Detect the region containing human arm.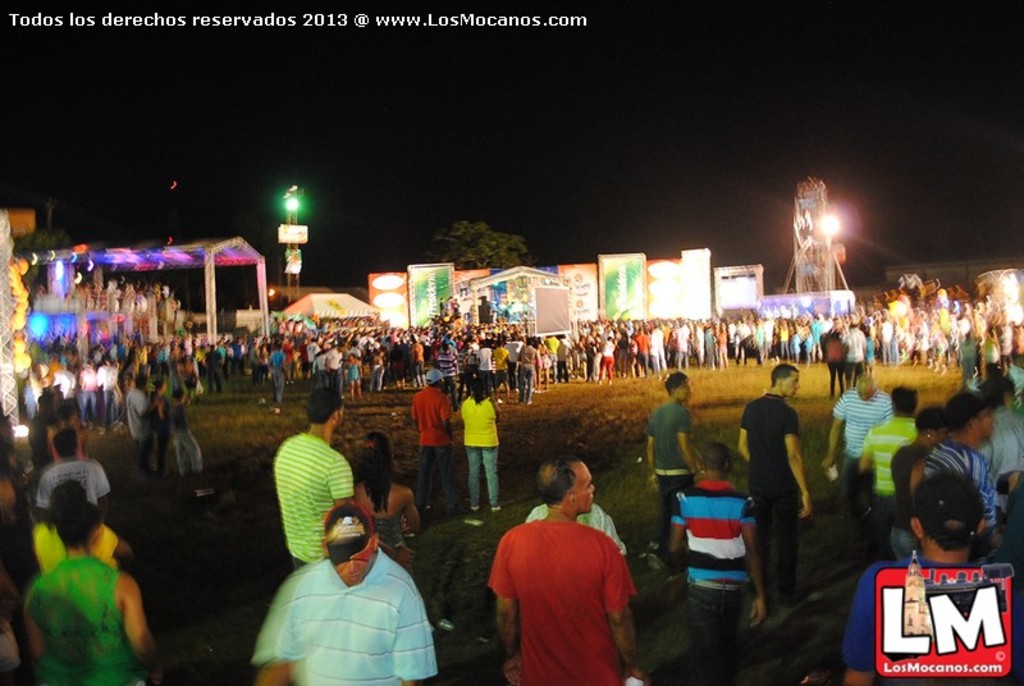
Rect(732, 329, 740, 342).
